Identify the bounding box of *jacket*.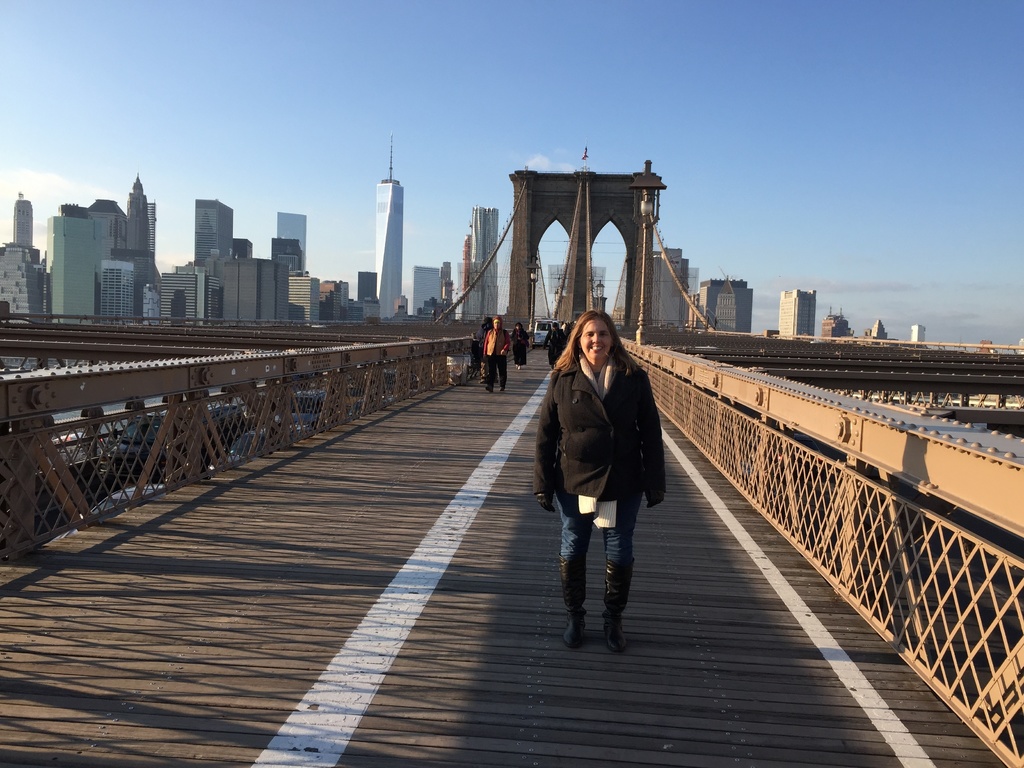
(left=532, top=363, right=670, bottom=553).
